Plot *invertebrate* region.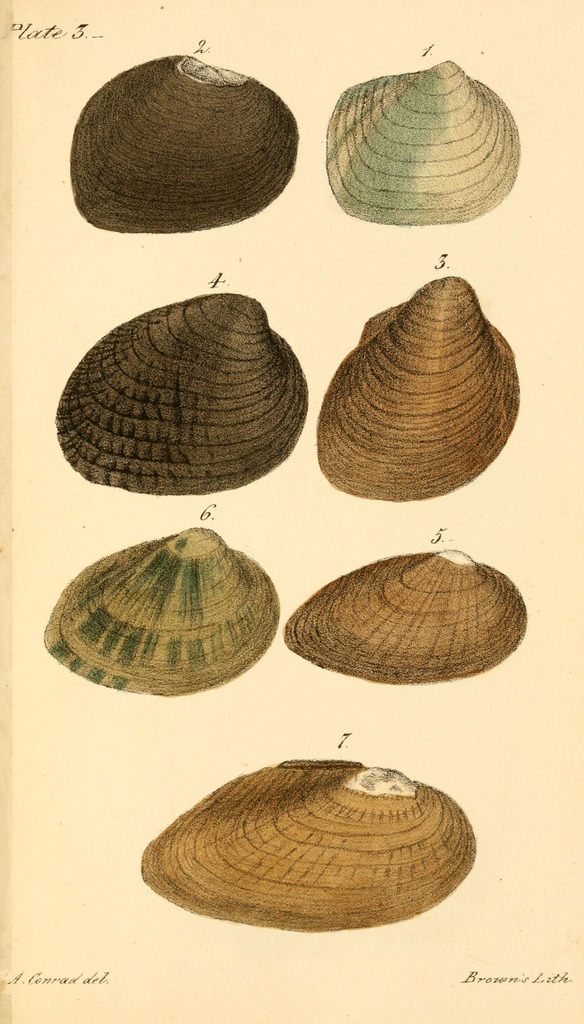
Plotted at left=137, top=757, right=477, bottom=939.
